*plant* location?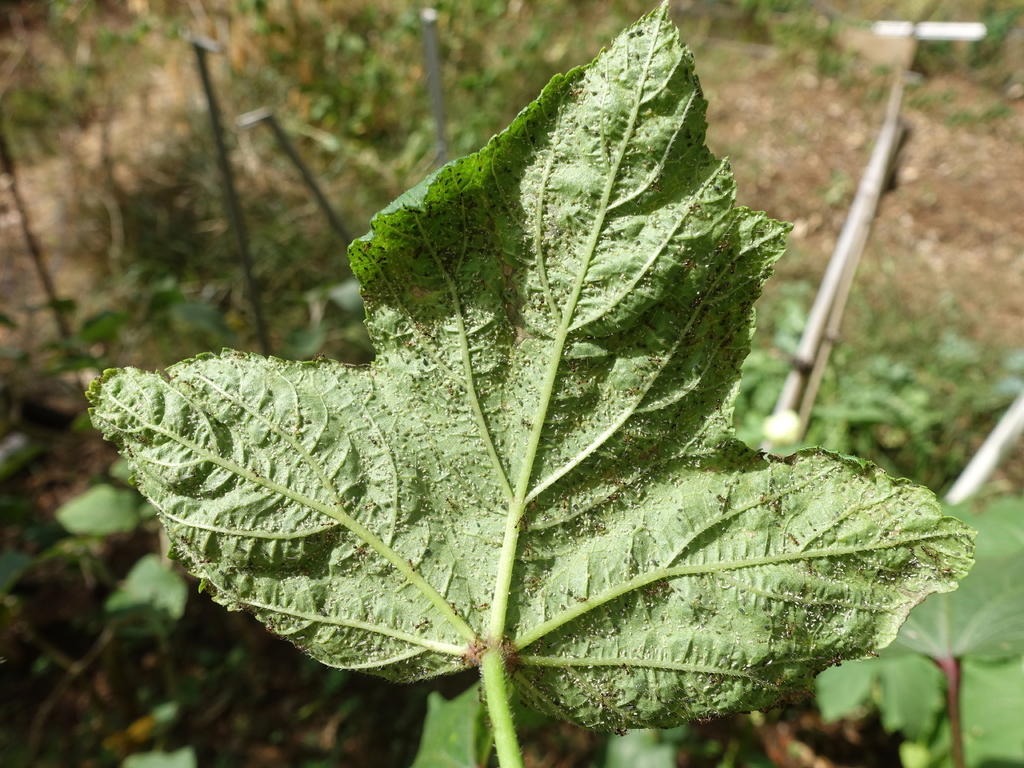
detection(604, 733, 695, 767)
